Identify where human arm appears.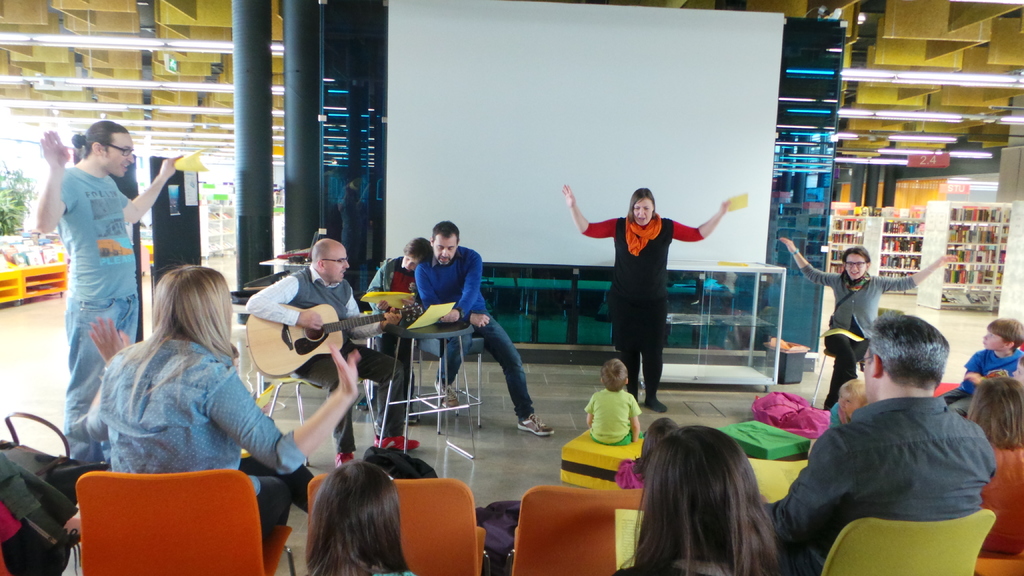
Appears at region(559, 179, 611, 241).
